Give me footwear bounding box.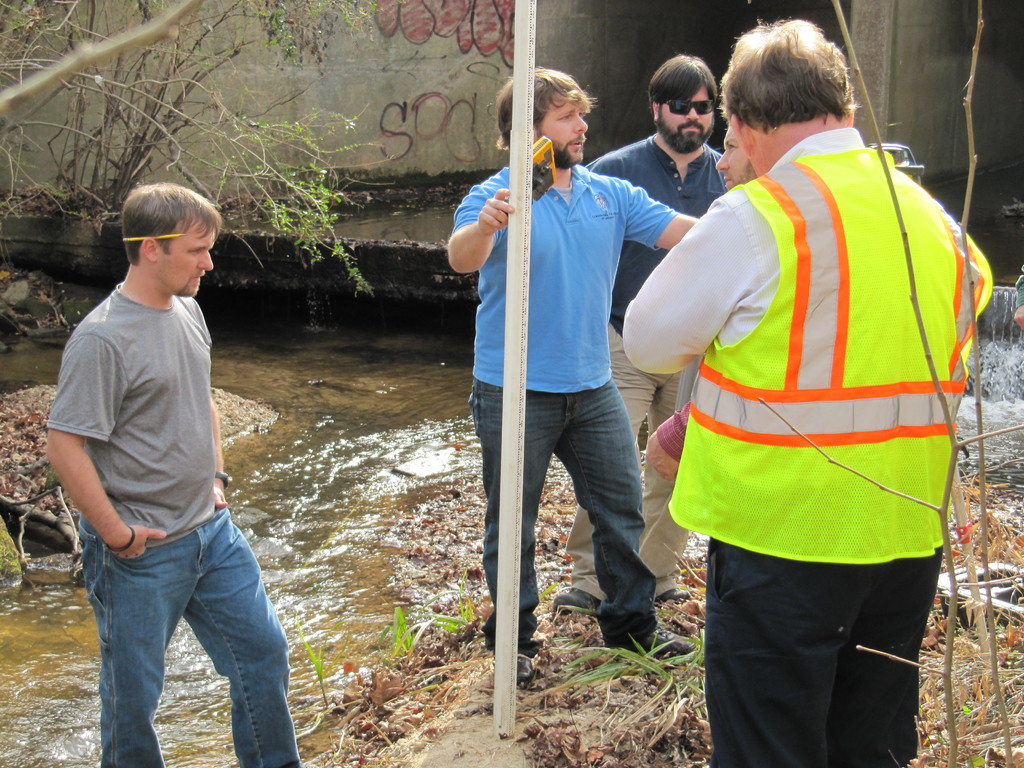
Rect(549, 591, 614, 617).
